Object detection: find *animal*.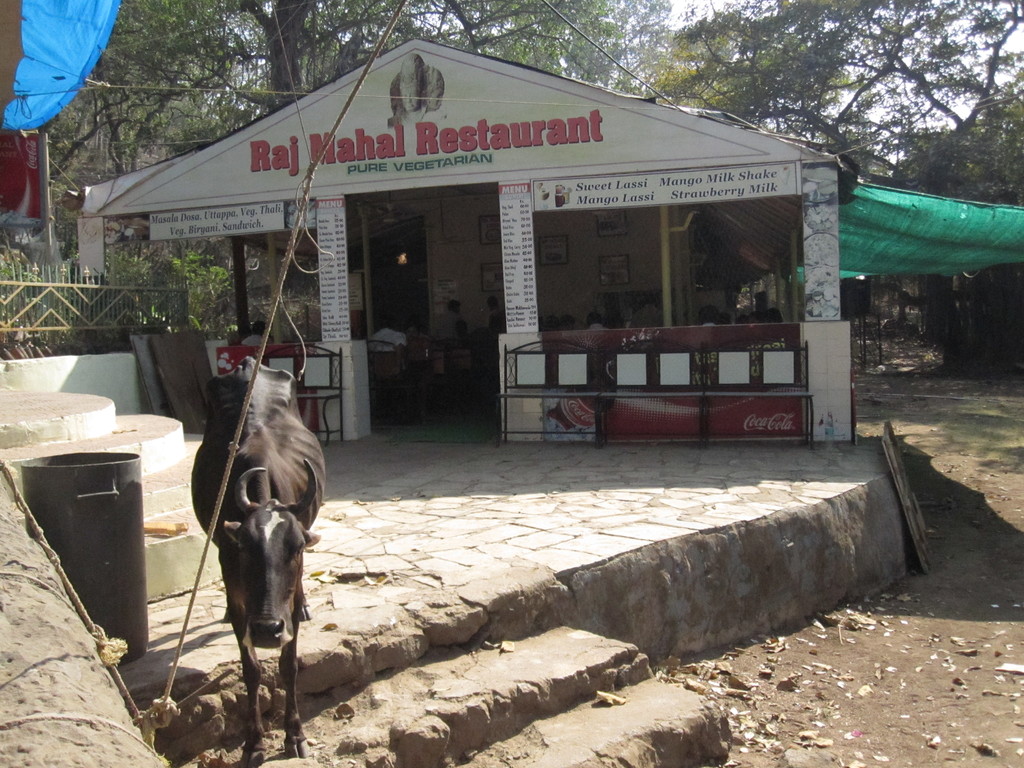
<region>170, 360, 333, 720</region>.
